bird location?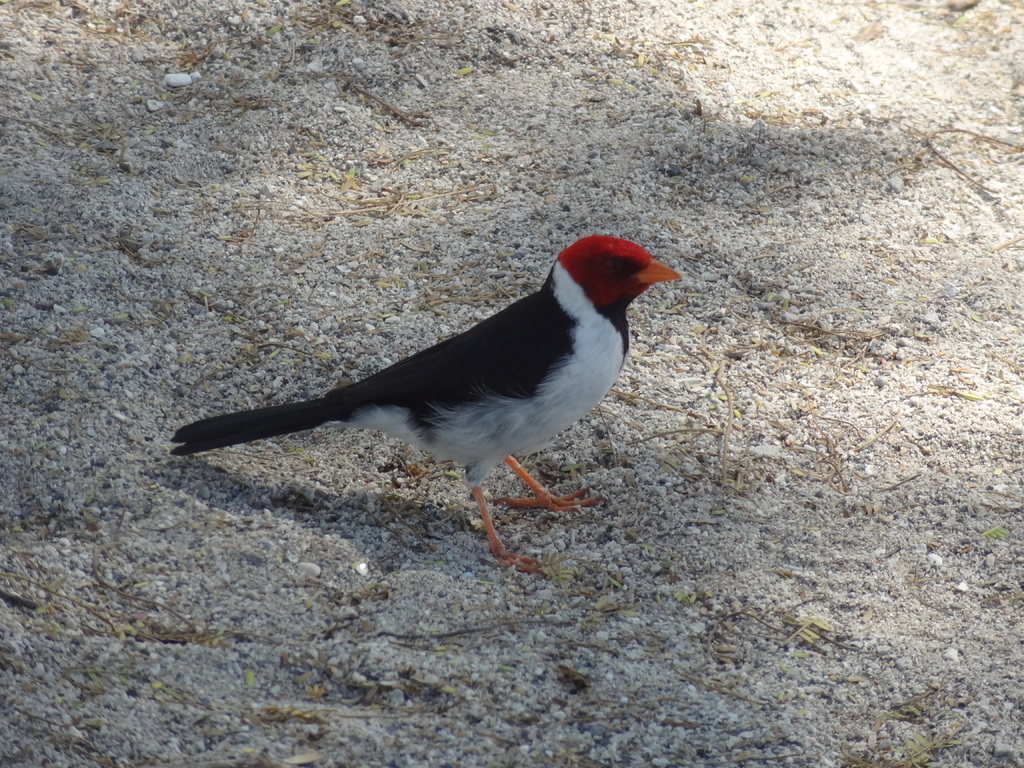
bbox(177, 223, 695, 561)
